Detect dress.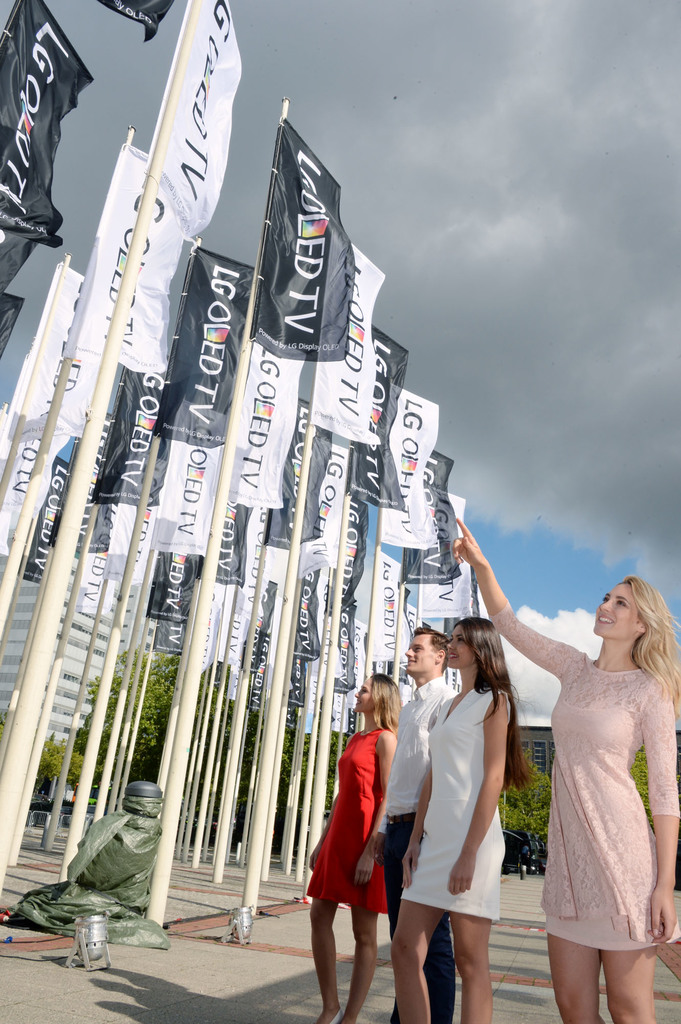
Detected at pyautogui.locateOnScreen(310, 725, 389, 914).
